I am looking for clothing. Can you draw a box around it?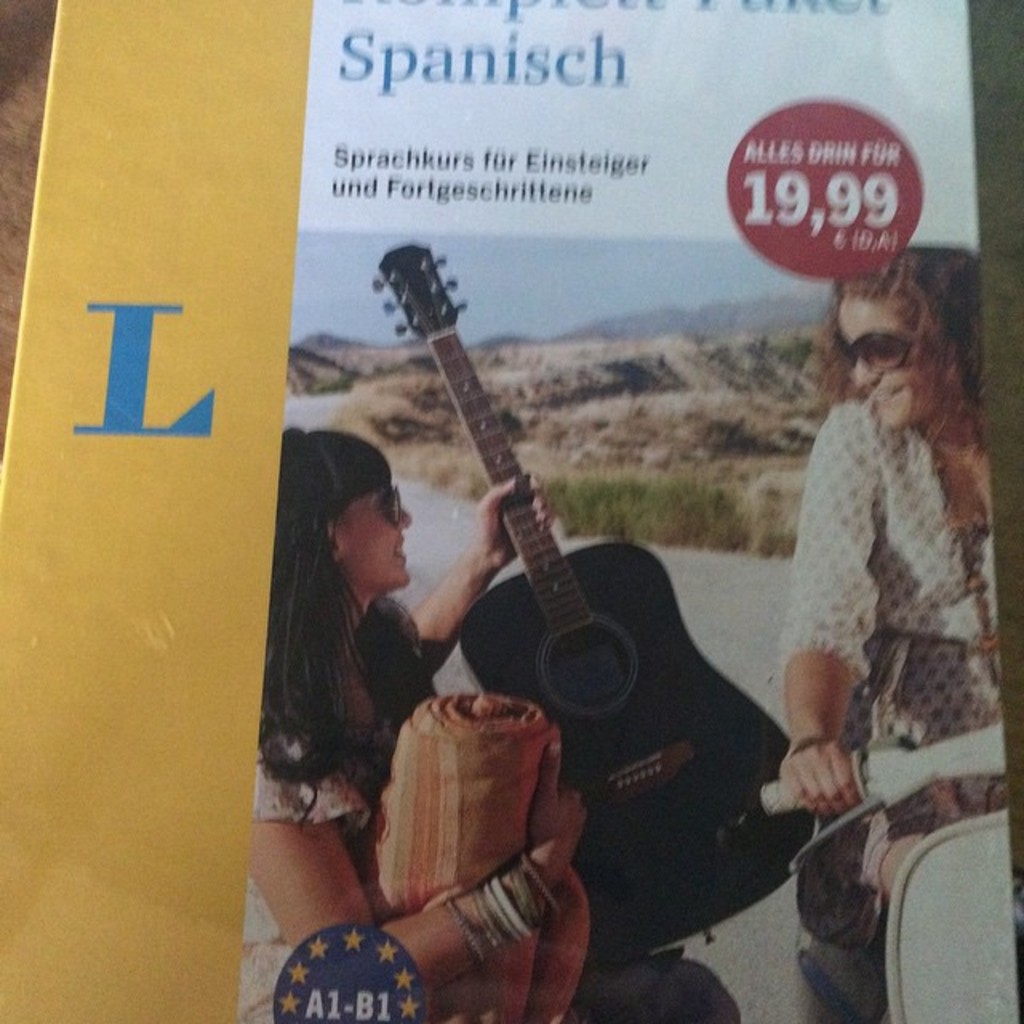
Sure, the bounding box is [x1=765, y1=323, x2=998, y2=837].
